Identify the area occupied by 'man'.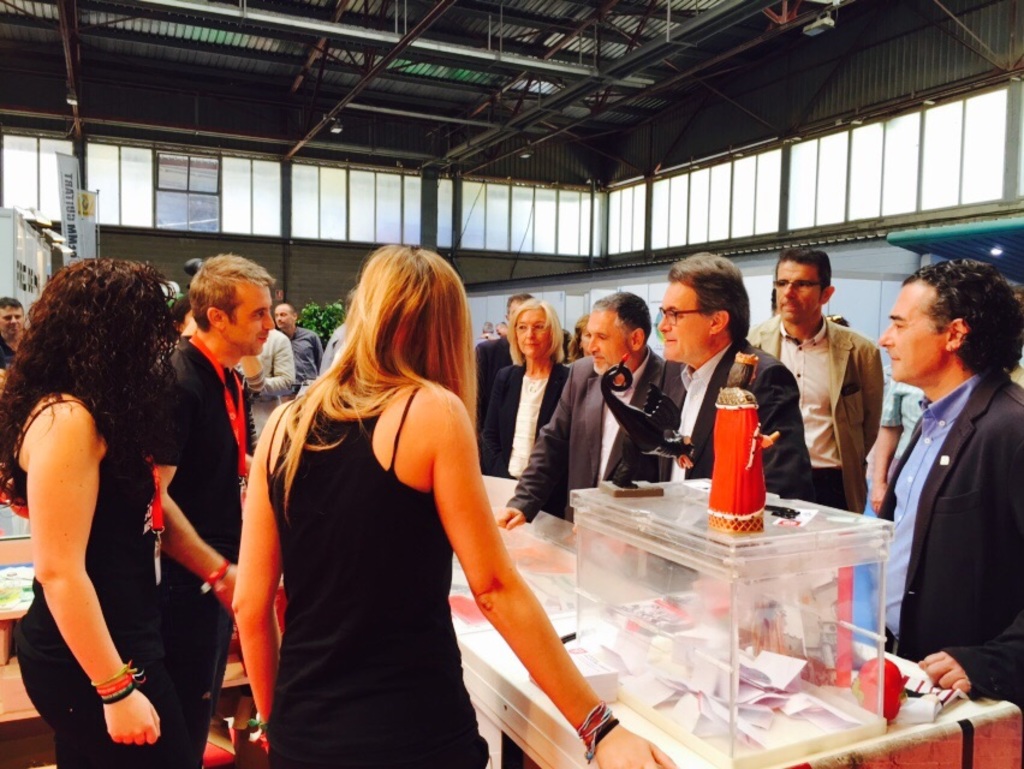
Area: box=[851, 244, 1022, 720].
